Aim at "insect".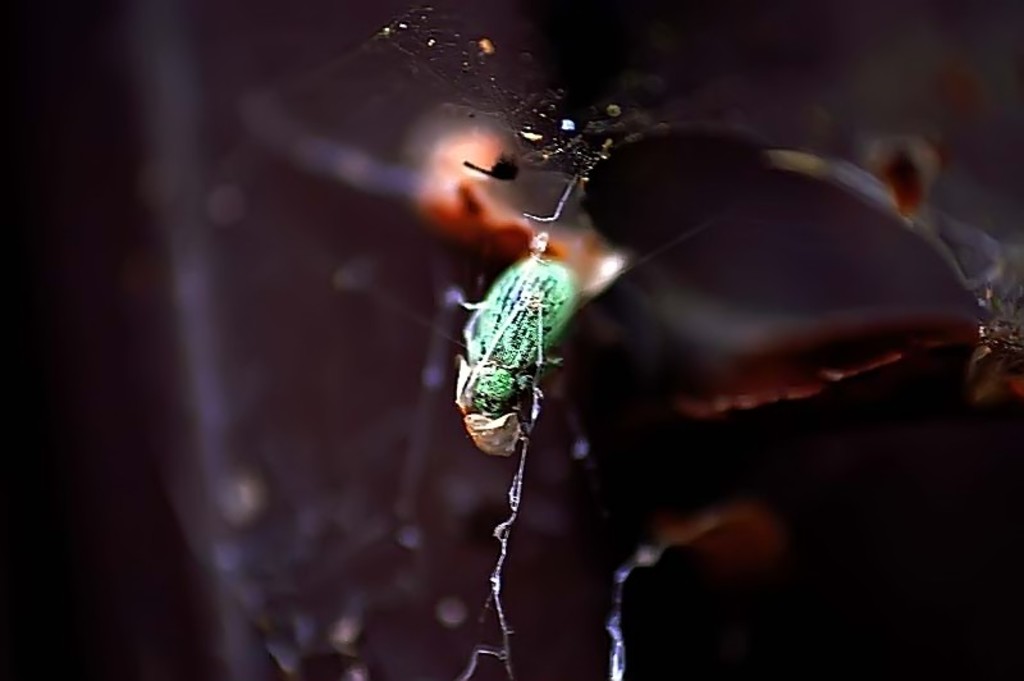
Aimed at locate(448, 251, 573, 460).
